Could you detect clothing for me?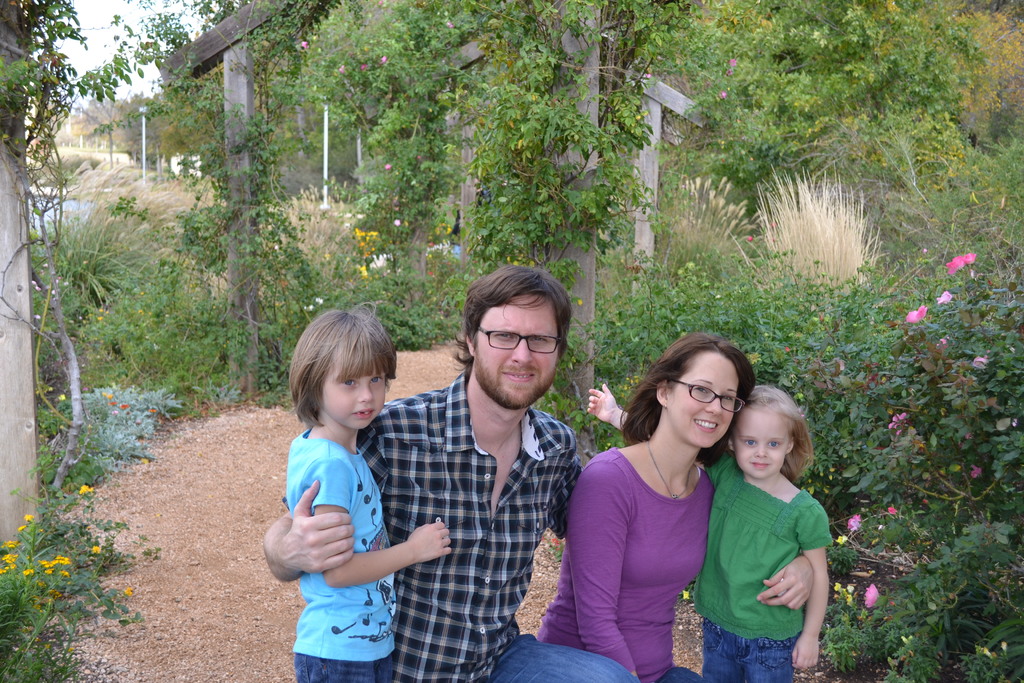
Detection result: <bbox>530, 445, 708, 682</bbox>.
